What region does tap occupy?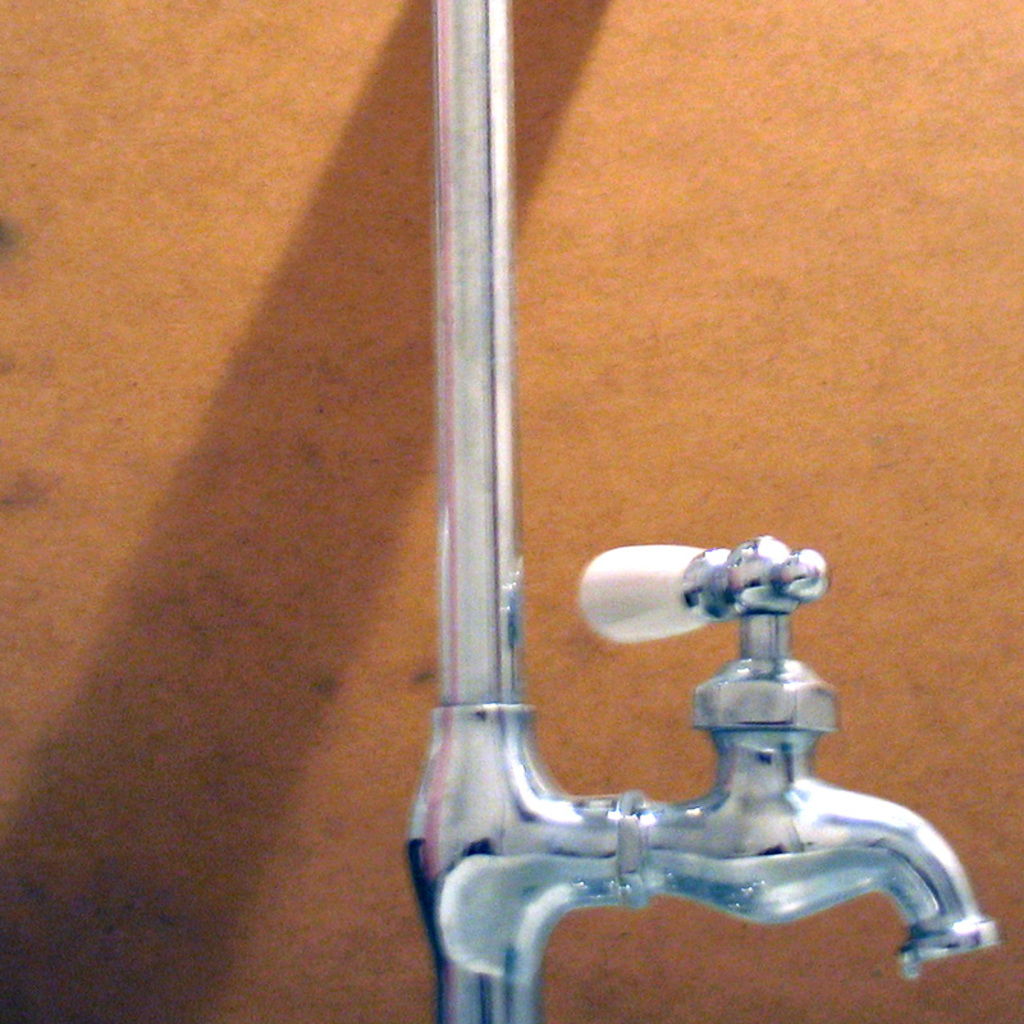
444, 527, 1006, 996.
